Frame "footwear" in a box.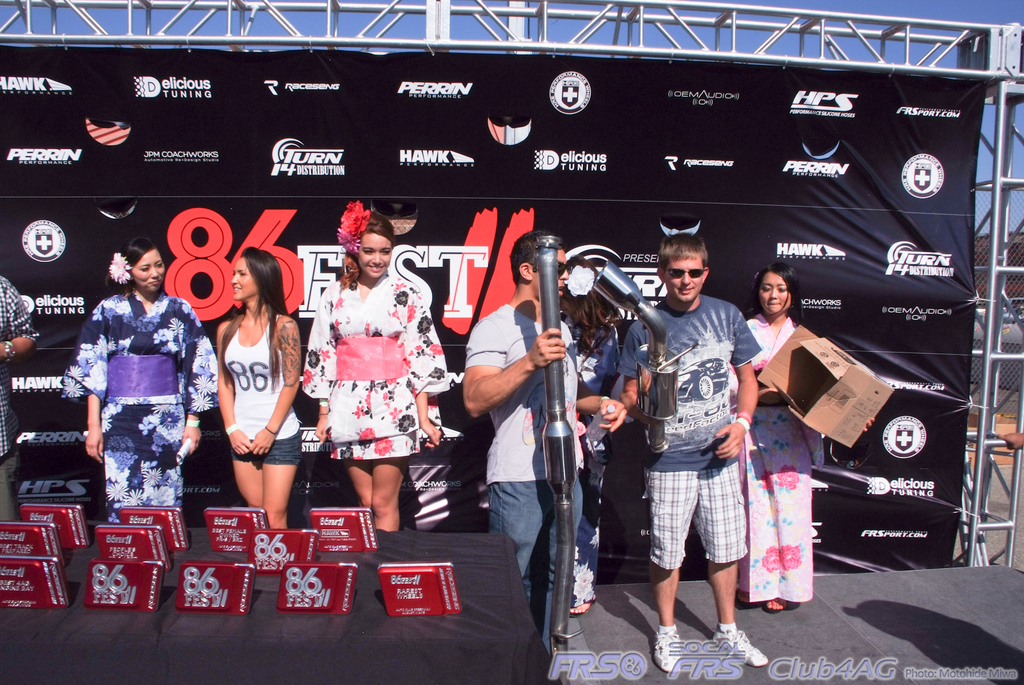
x1=768 y1=601 x2=783 y2=613.
